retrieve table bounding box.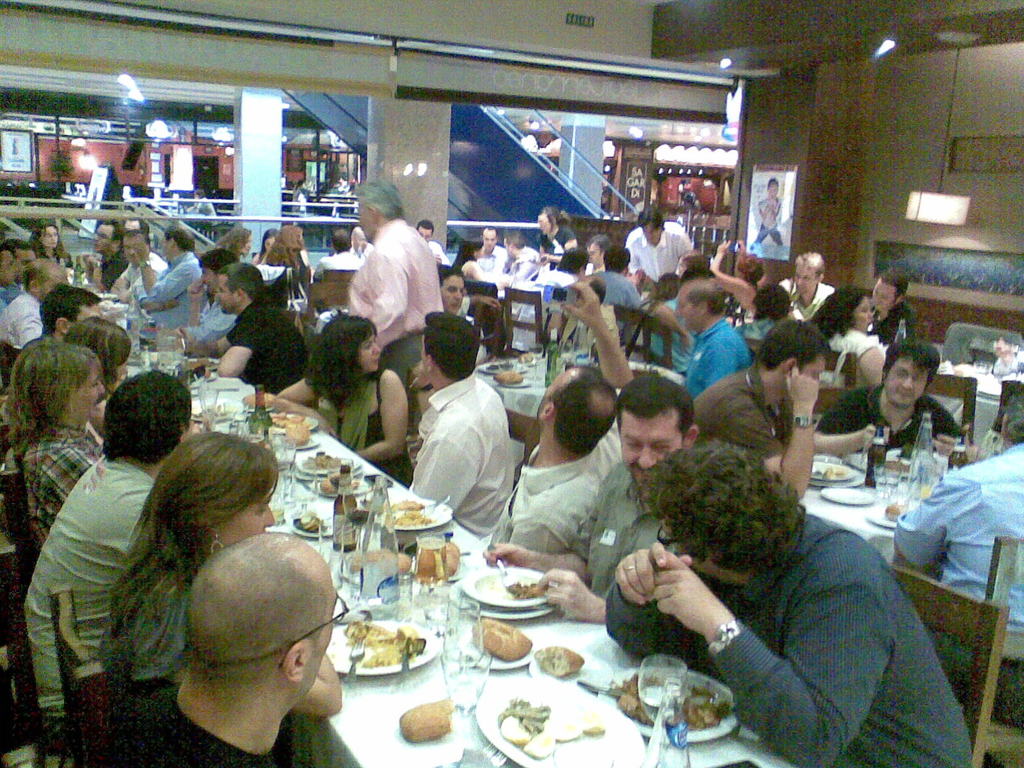
Bounding box: <box>125,349,798,767</box>.
